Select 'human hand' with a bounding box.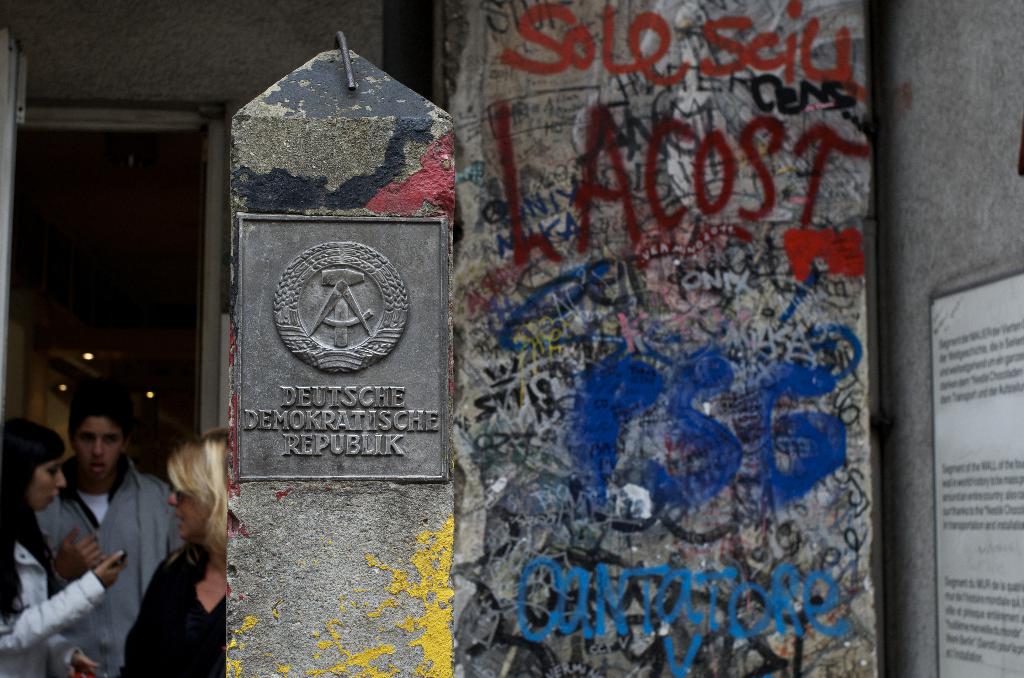
57:526:100:579.
